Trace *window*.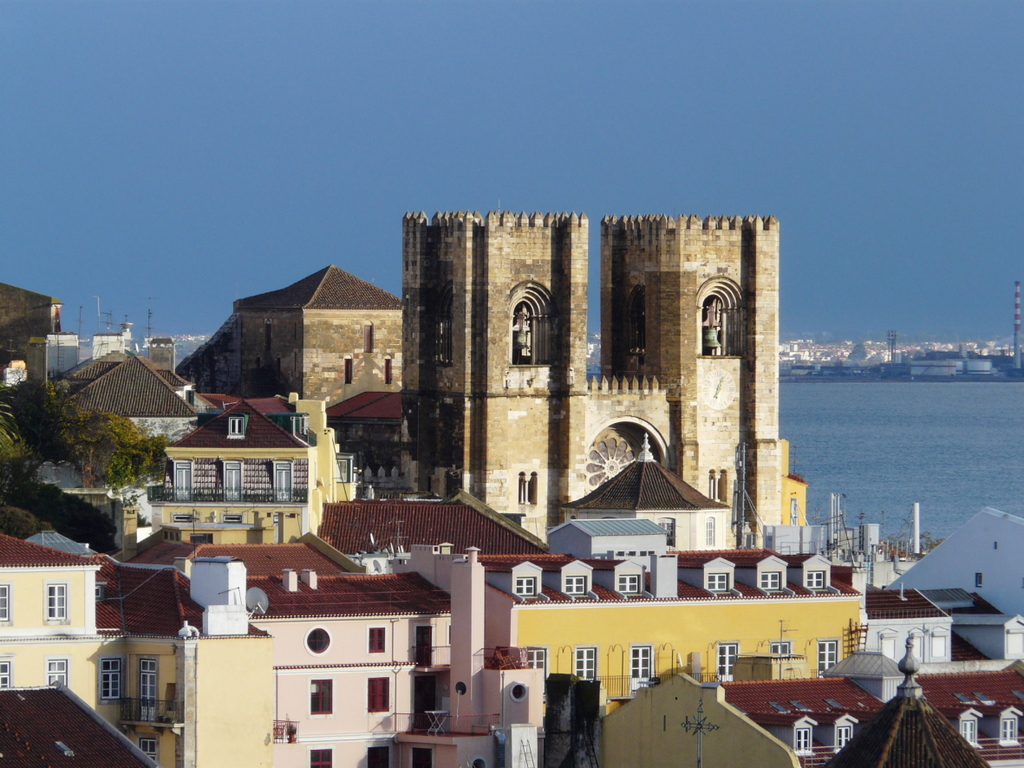
Traced to [563, 576, 582, 596].
